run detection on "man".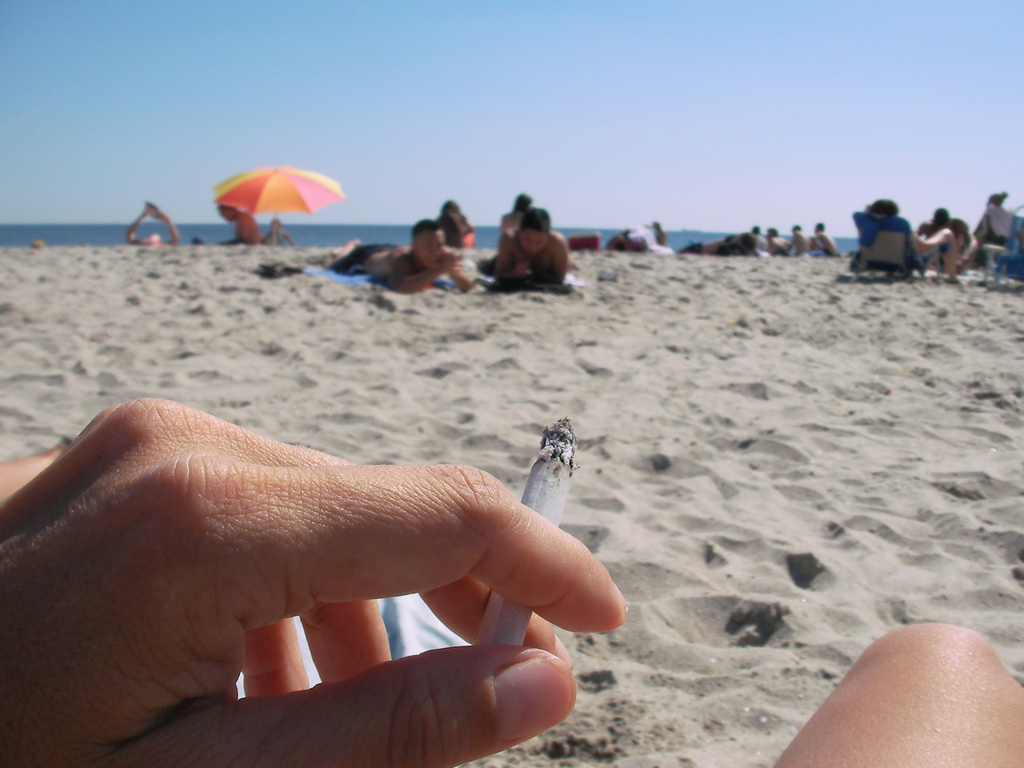
Result: box(477, 205, 575, 294).
